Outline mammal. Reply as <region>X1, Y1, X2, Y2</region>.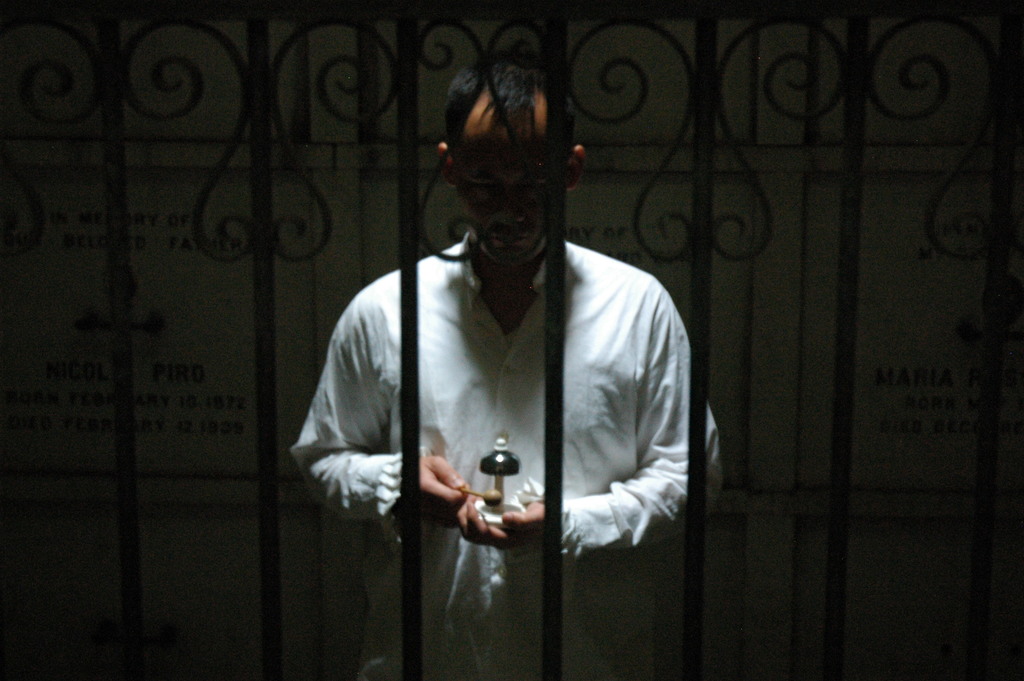
<region>291, 76, 718, 678</region>.
